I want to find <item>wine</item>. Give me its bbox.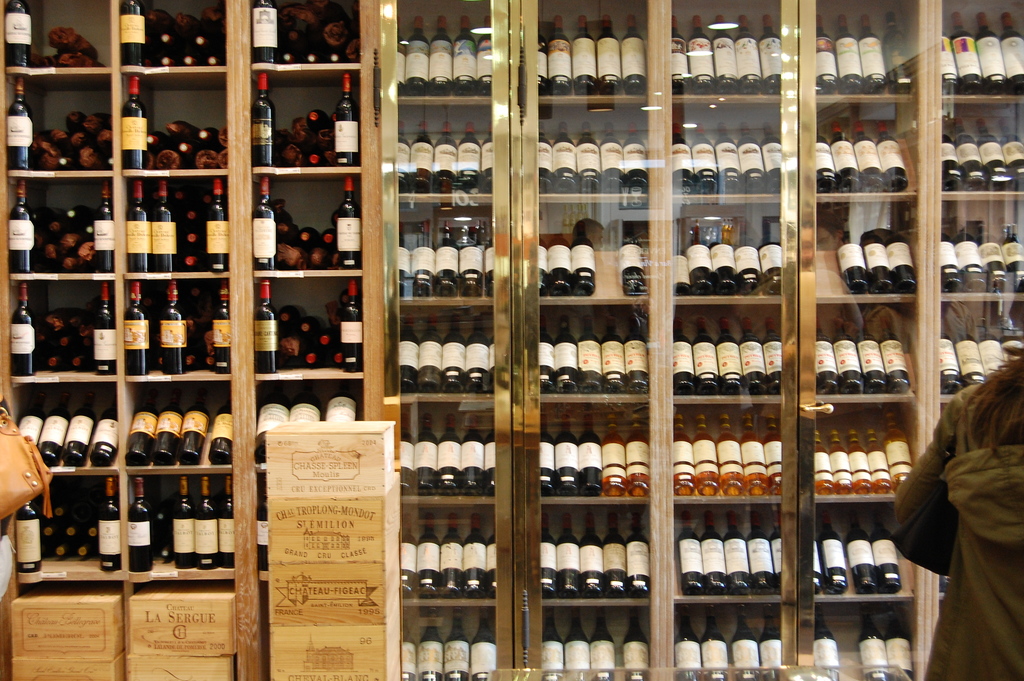
pyautogui.locateOnScreen(1003, 121, 1023, 185).
